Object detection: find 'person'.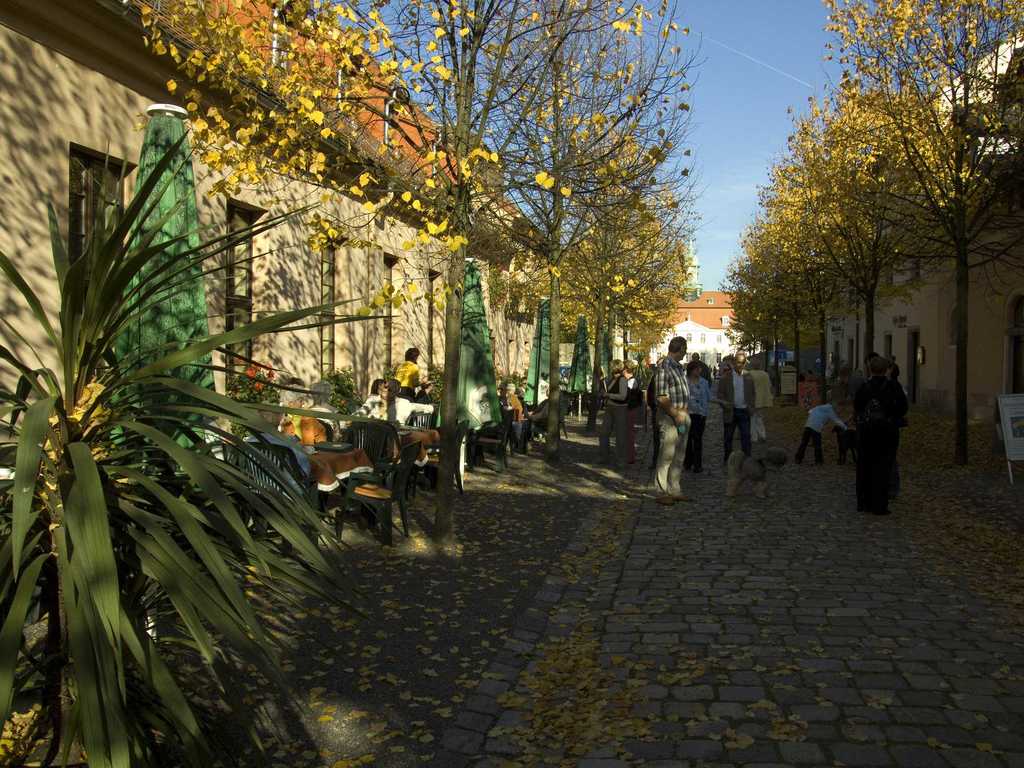
region(598, 359, 618, 458).
